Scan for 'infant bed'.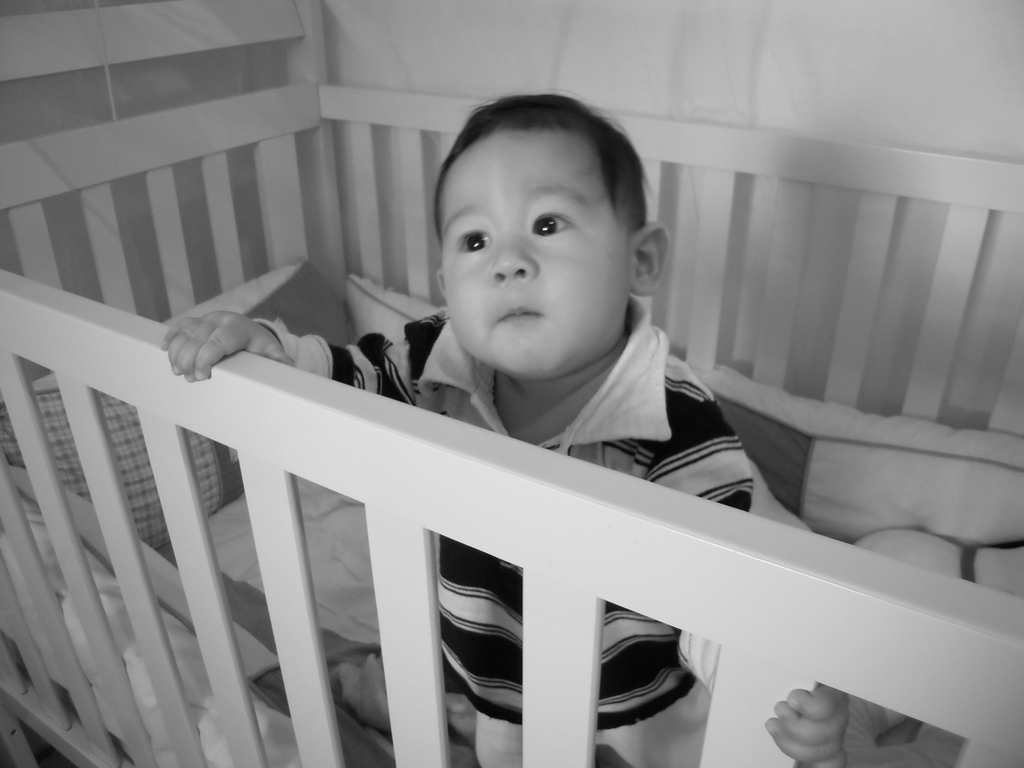
Scan result: rect(1, 0, 1023, 767).
